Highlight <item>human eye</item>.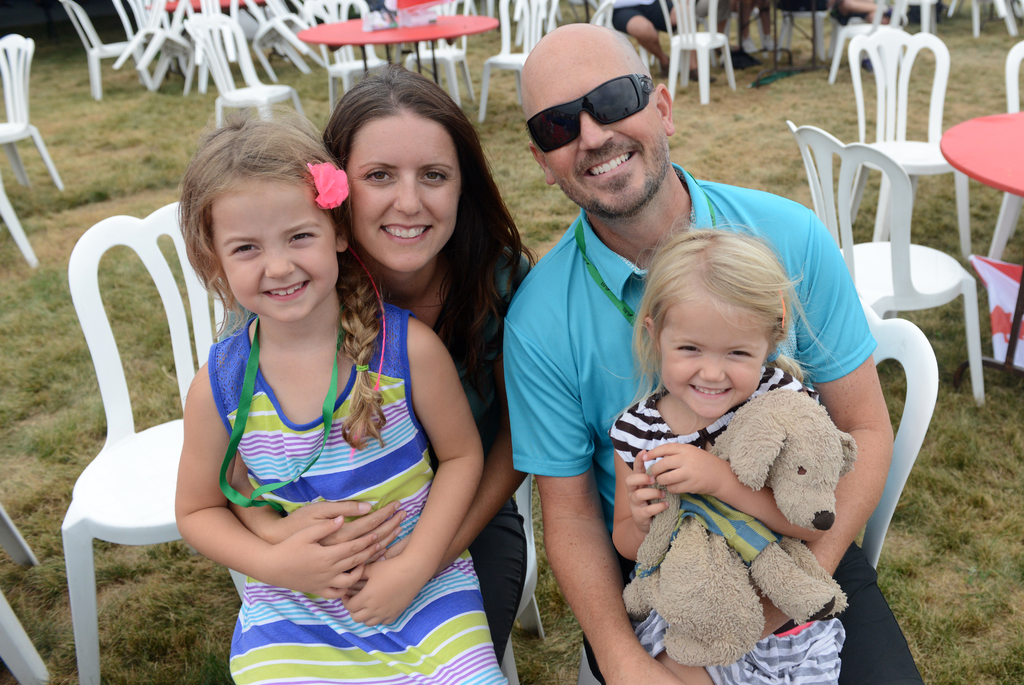
Highlighted region: select_region(676, 341, 705, 356).
